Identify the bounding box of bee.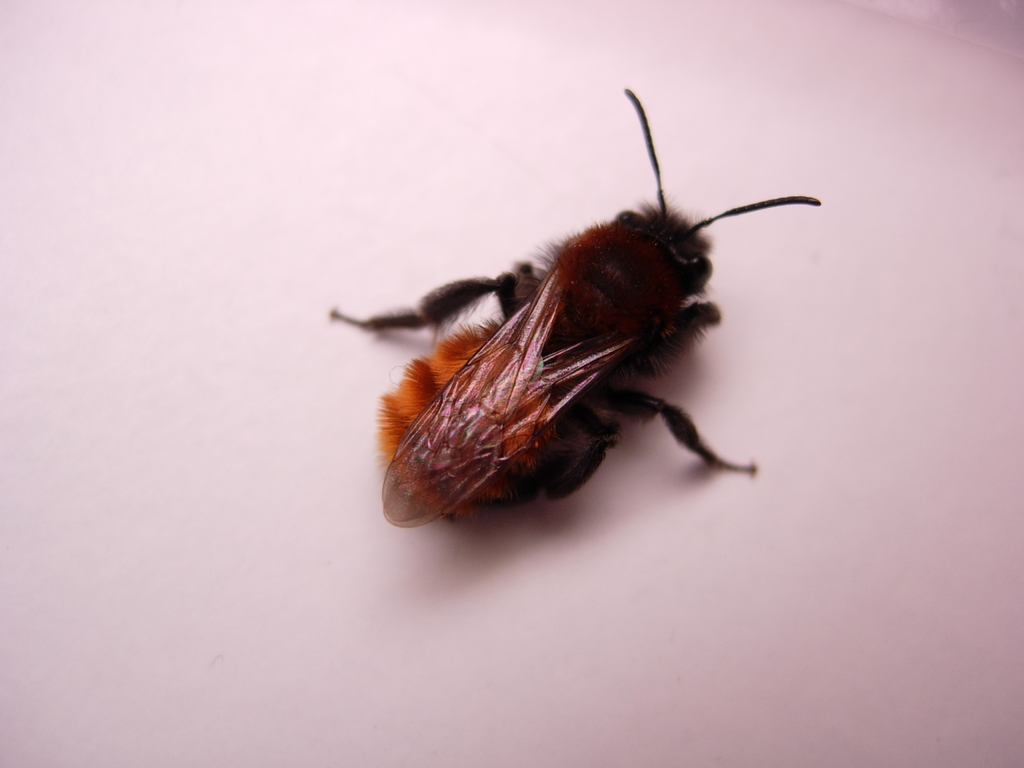
316, 92, 822, 555.
